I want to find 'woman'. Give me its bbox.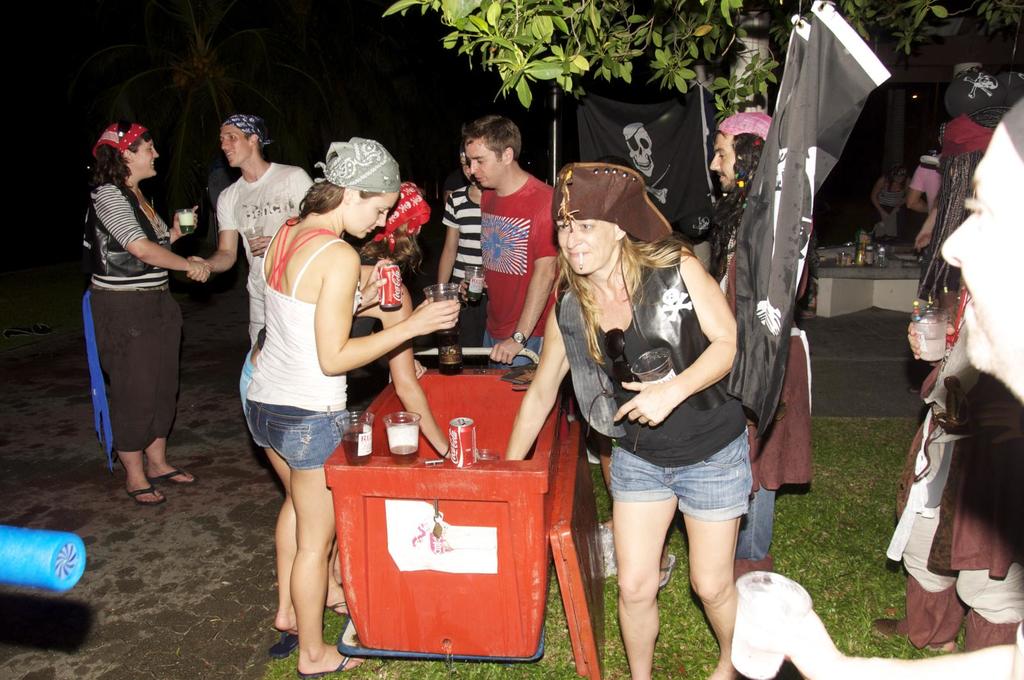
510/165/753/679.
